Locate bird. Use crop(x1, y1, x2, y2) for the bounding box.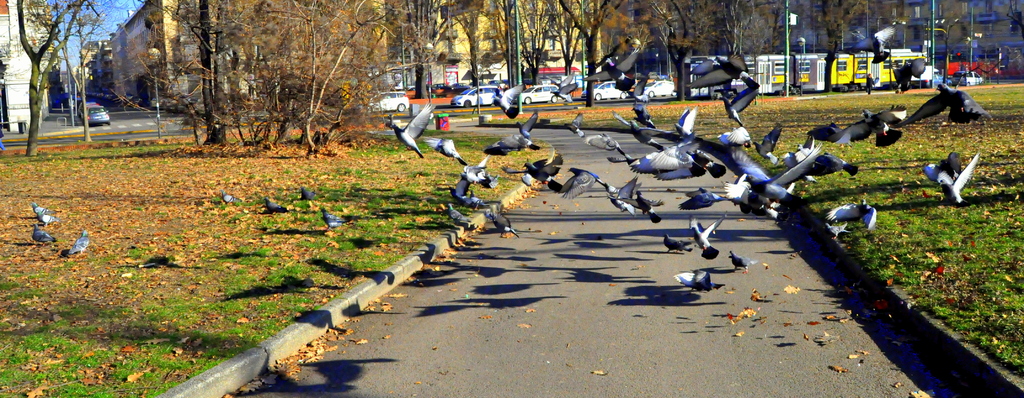
crop(564, 107, 586, 136).
